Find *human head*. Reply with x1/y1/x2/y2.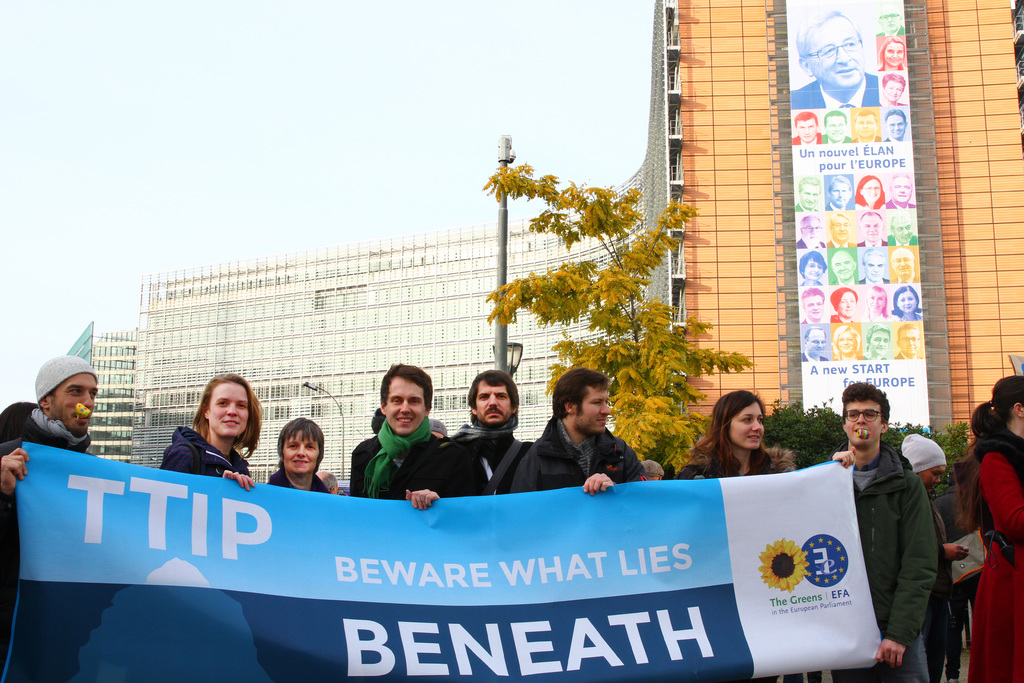
825/111/846/138.
